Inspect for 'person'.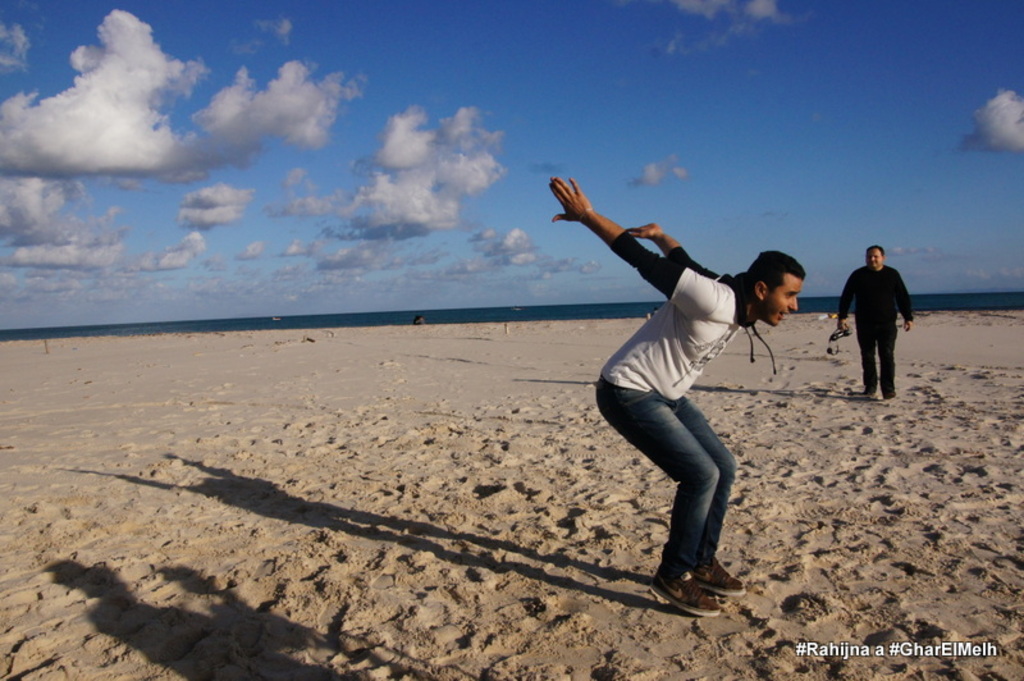
Inspection: <region>547, 178, 810, 617</region>.
